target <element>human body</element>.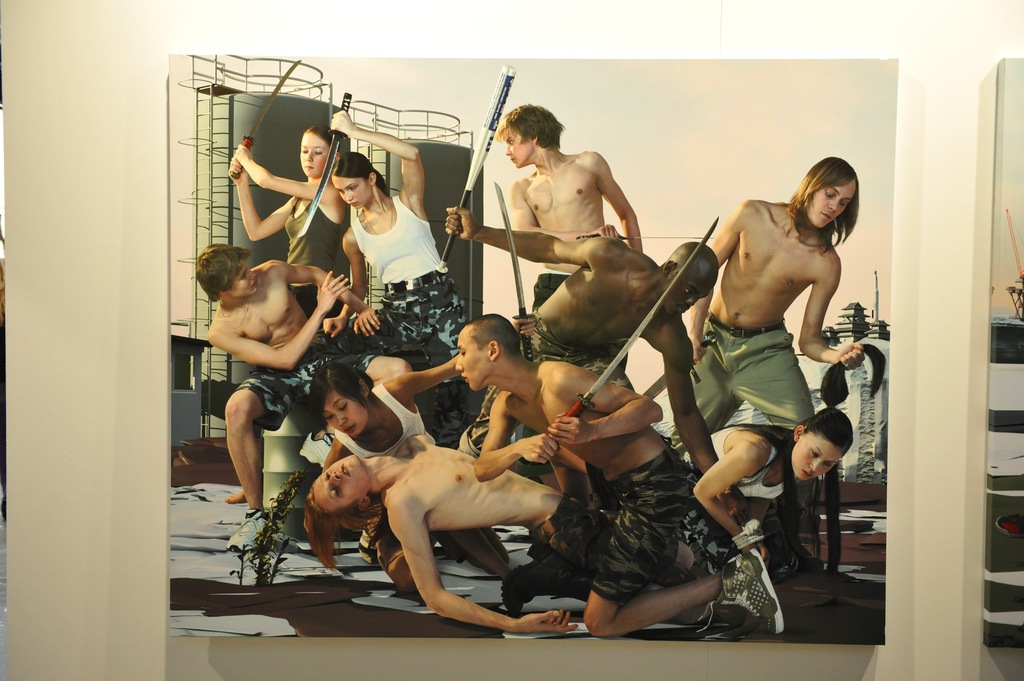
Target region: box(314, 354, 460, 463).
